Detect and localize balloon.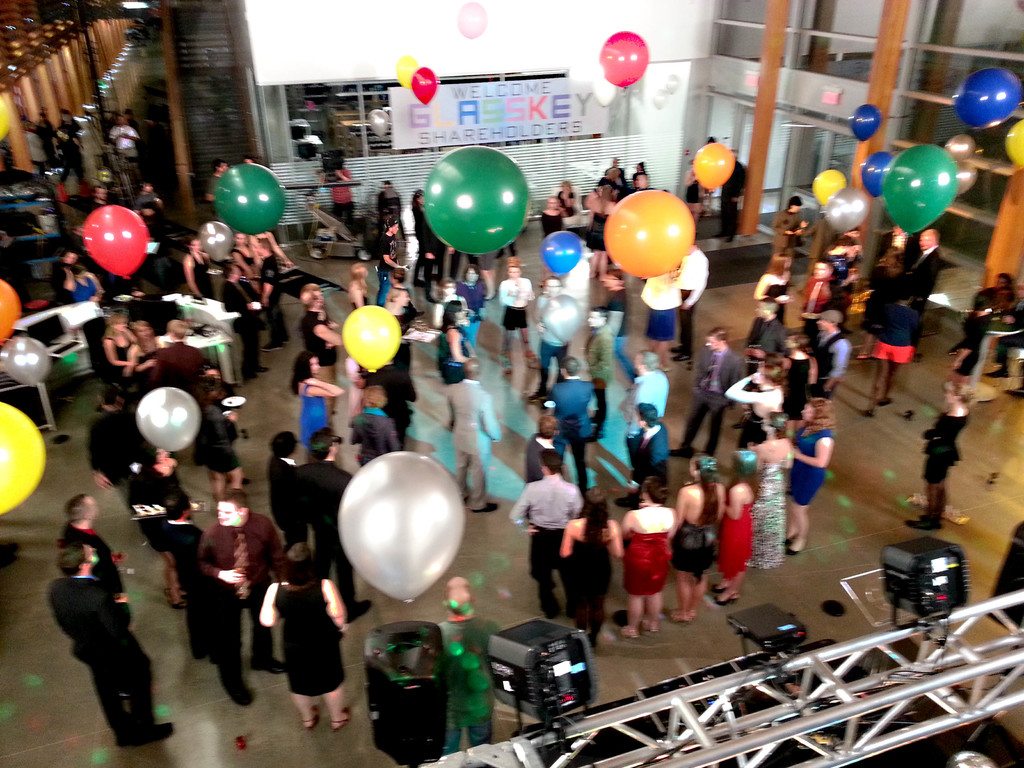
Localized at <region>948, 132, 975, 164</region>.
